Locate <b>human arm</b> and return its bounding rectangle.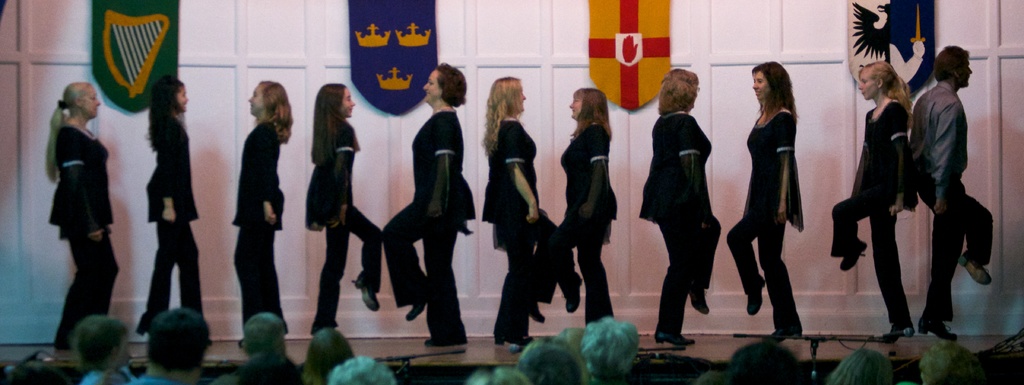
BBox(892, 101, 909, 221).
